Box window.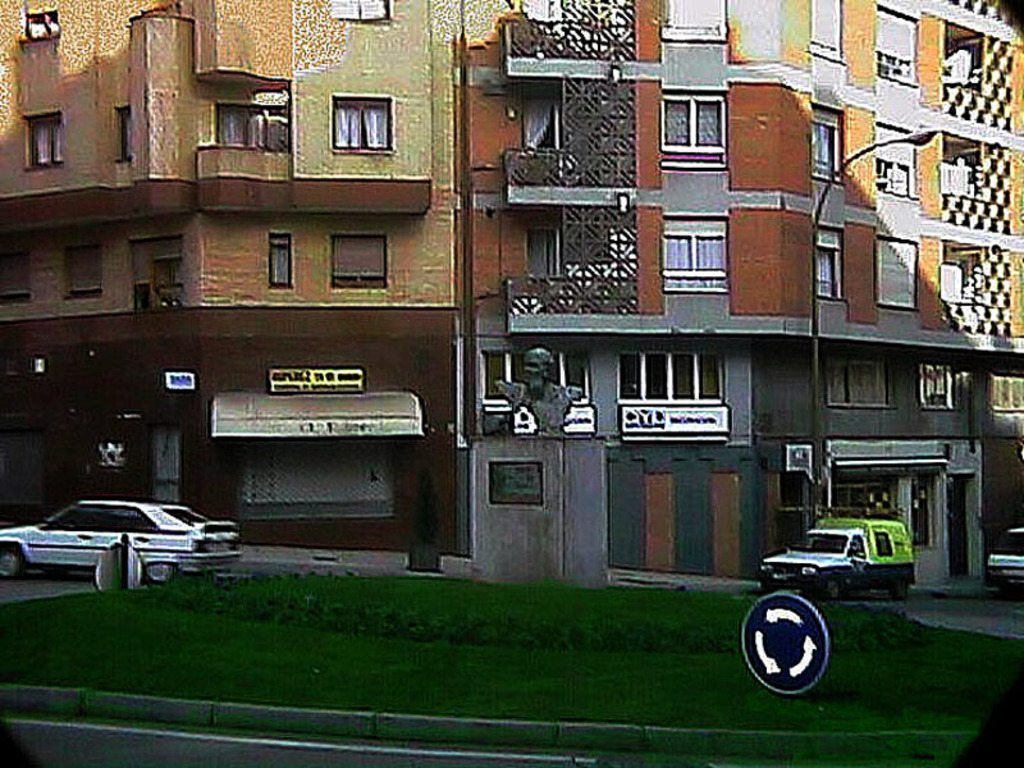
{"x1": 876, "y1": 129, "x2": 919, "y2": 204}.
